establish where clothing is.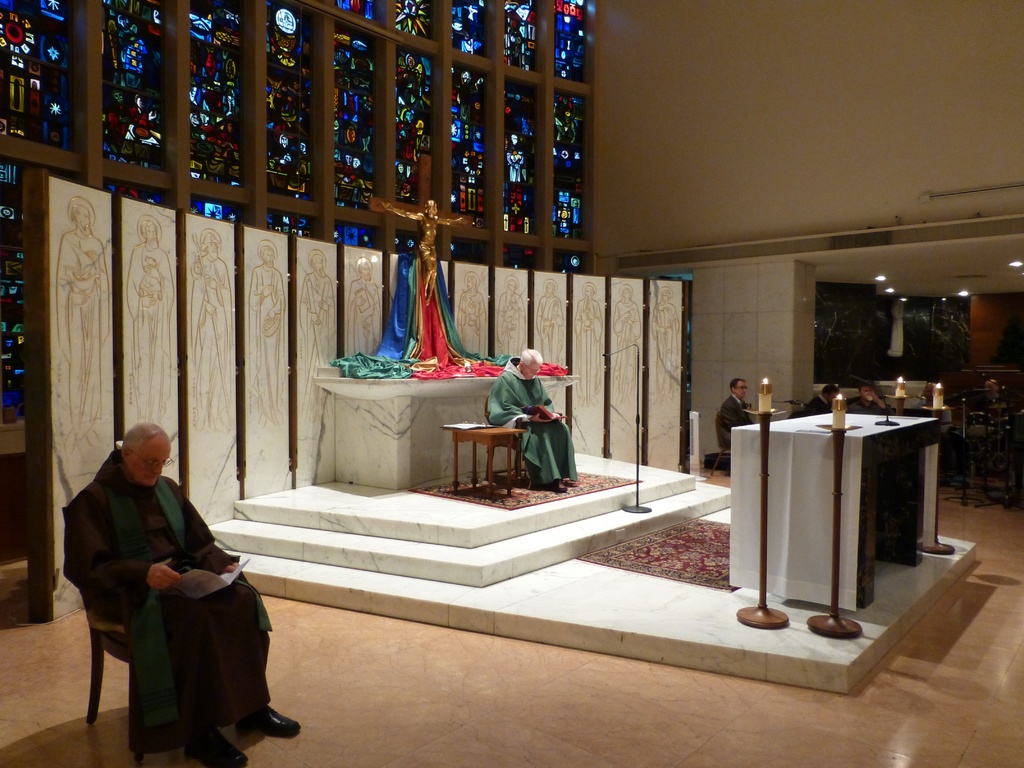
Established at pyautogui.locateOnScreen(804, 393, 831, 415).
